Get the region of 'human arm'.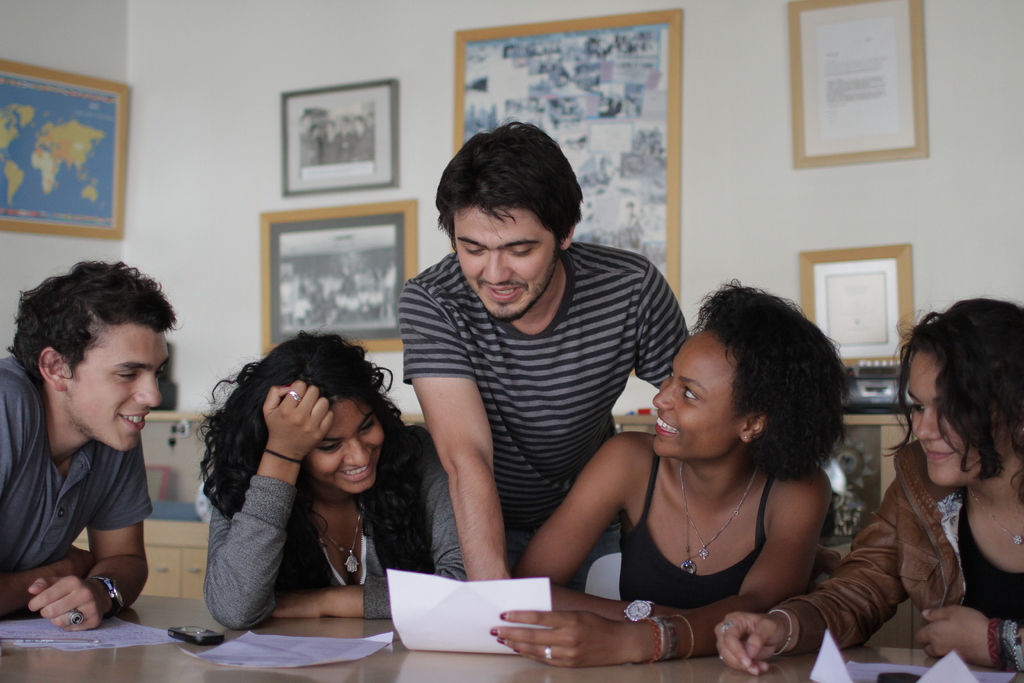
{"left": 709, "top": 466, "right": 897, "bottom": 677}.
